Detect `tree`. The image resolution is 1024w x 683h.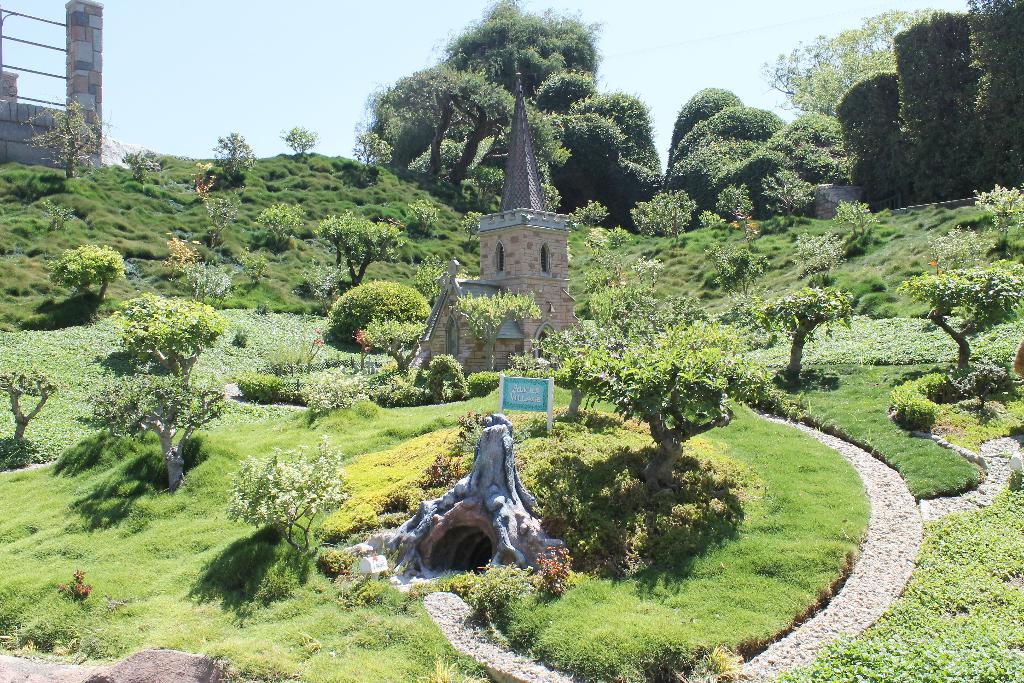
bbox=(513, 320, 627, 411).
